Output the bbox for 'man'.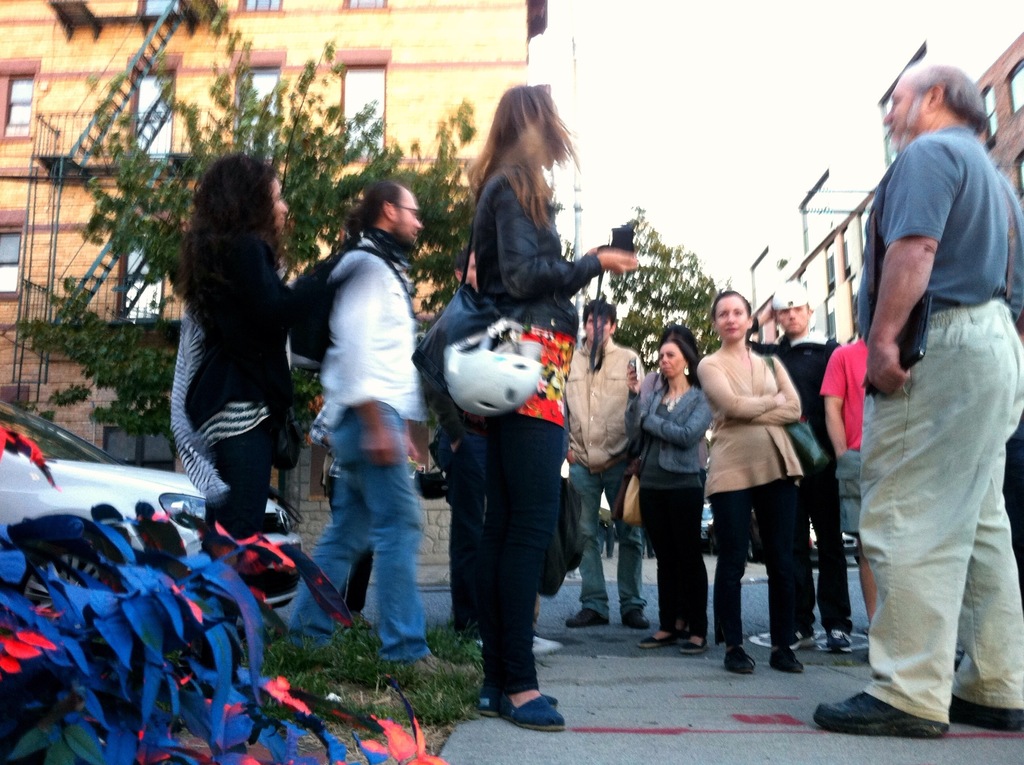
pyautogui.locateOnScreen(772, 280, 851, 655).
